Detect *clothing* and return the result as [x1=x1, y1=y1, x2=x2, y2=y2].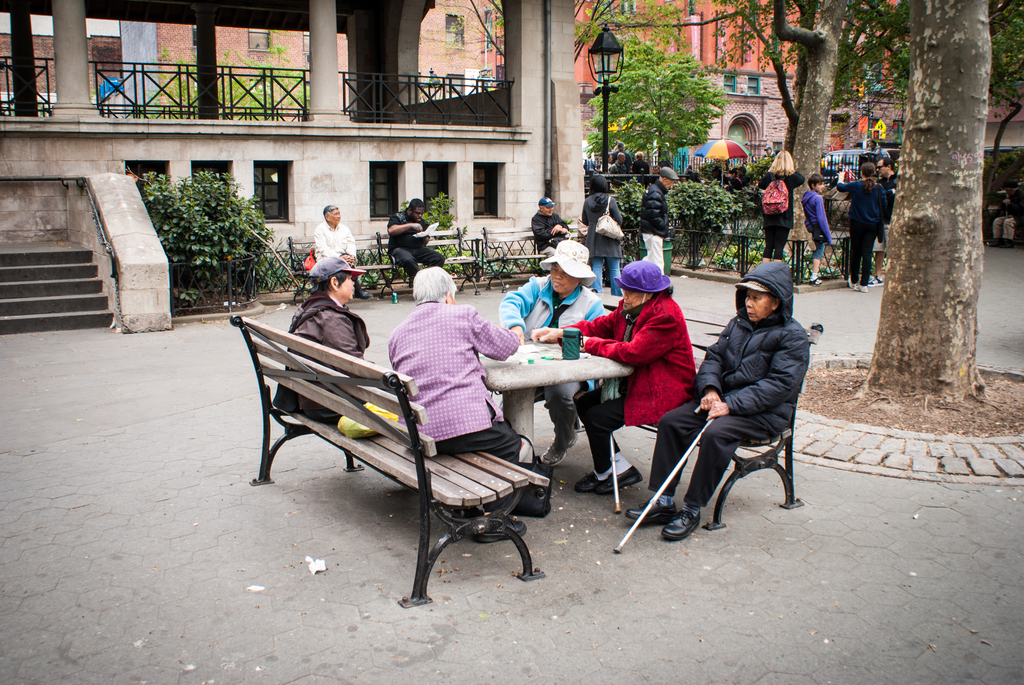
[x1=639, y1=180, x2=669, y2=272].
